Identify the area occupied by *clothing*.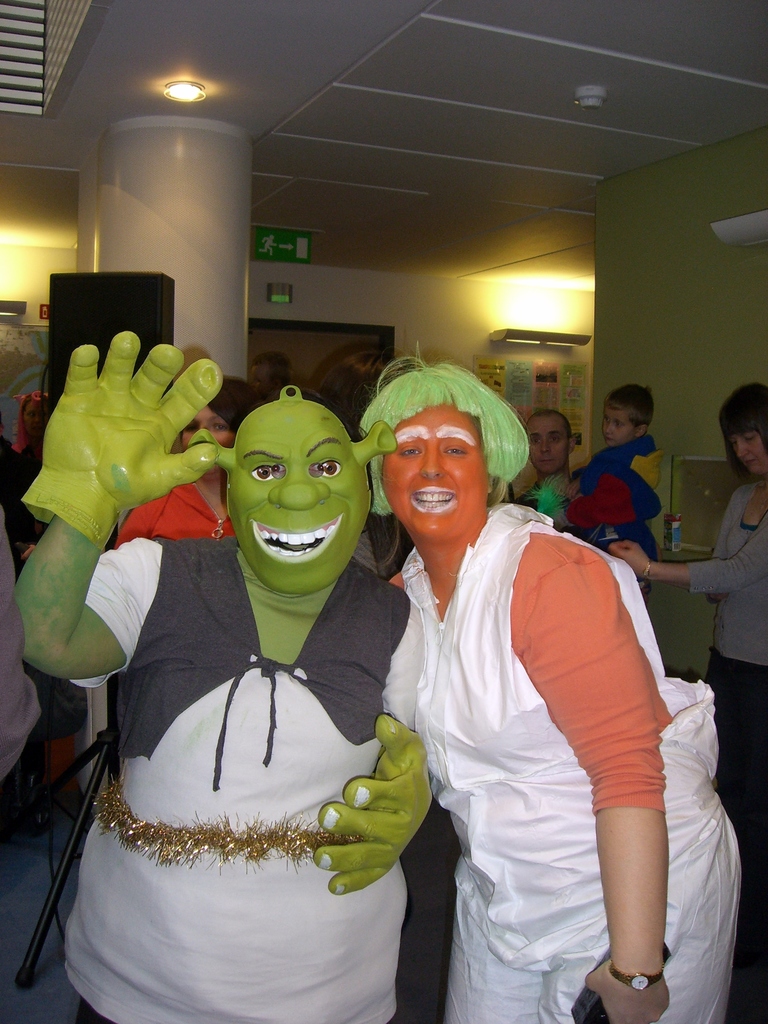
Area: box(115, 483, 237, 548).
